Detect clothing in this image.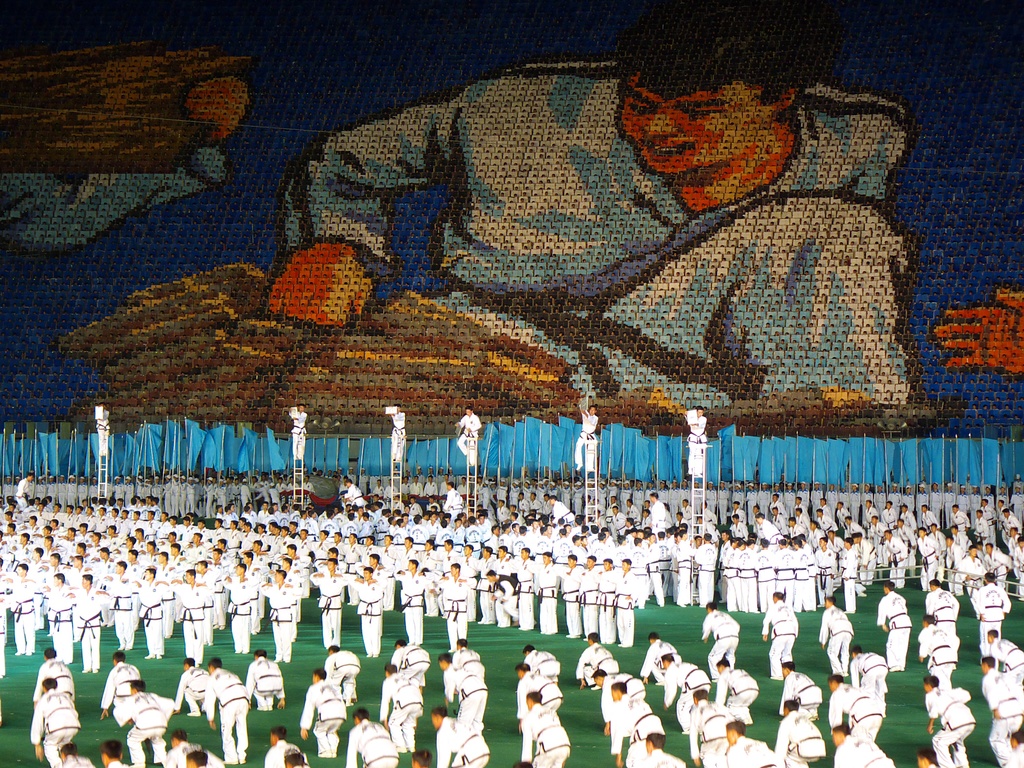
Detection: crop(0, 142, 250, 257).
